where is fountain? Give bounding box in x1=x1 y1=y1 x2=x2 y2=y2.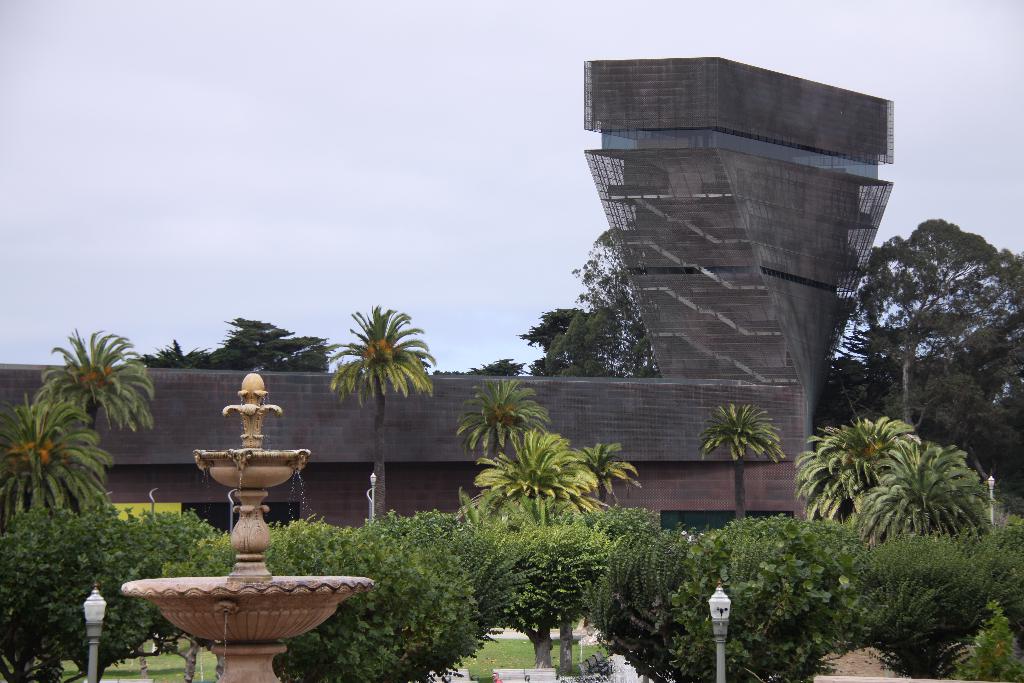
x1=125 y1=394 x2=353 y2=682.
